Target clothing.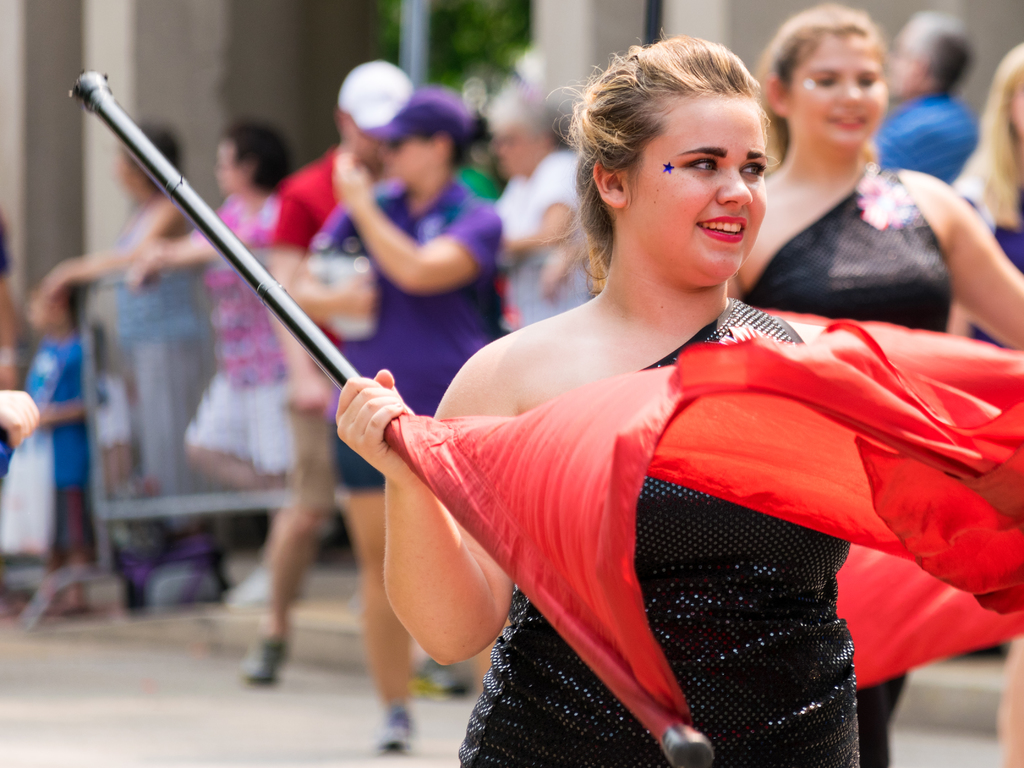
Target region: bbox=(311, 183, 517, 496).
